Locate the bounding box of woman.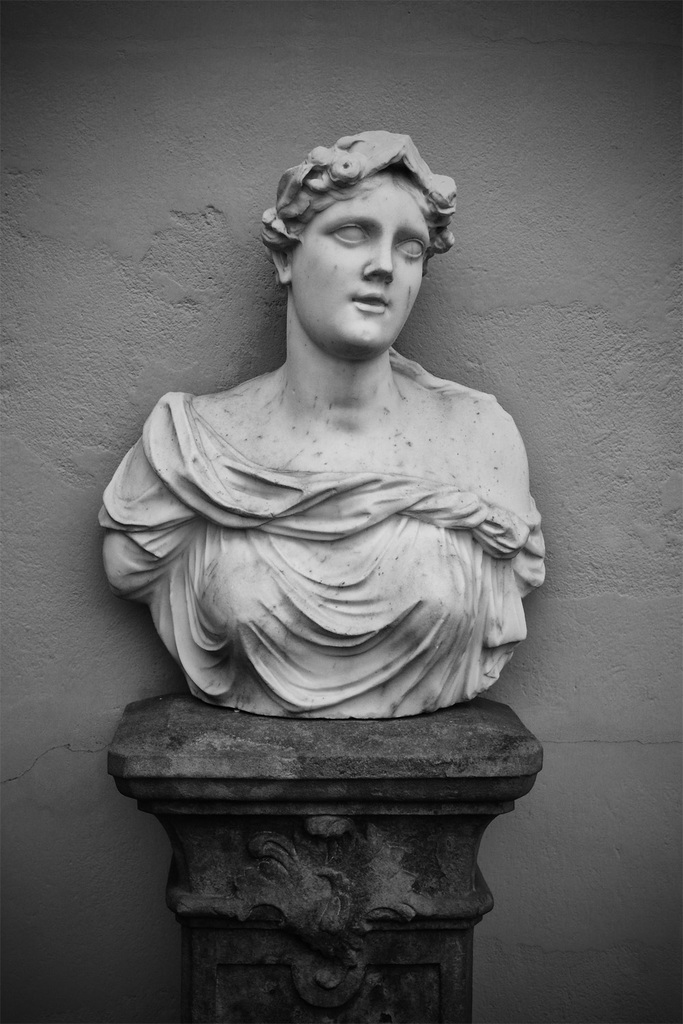
Bounding box: (x1=102, y1=124, x2=572, y2=748).
